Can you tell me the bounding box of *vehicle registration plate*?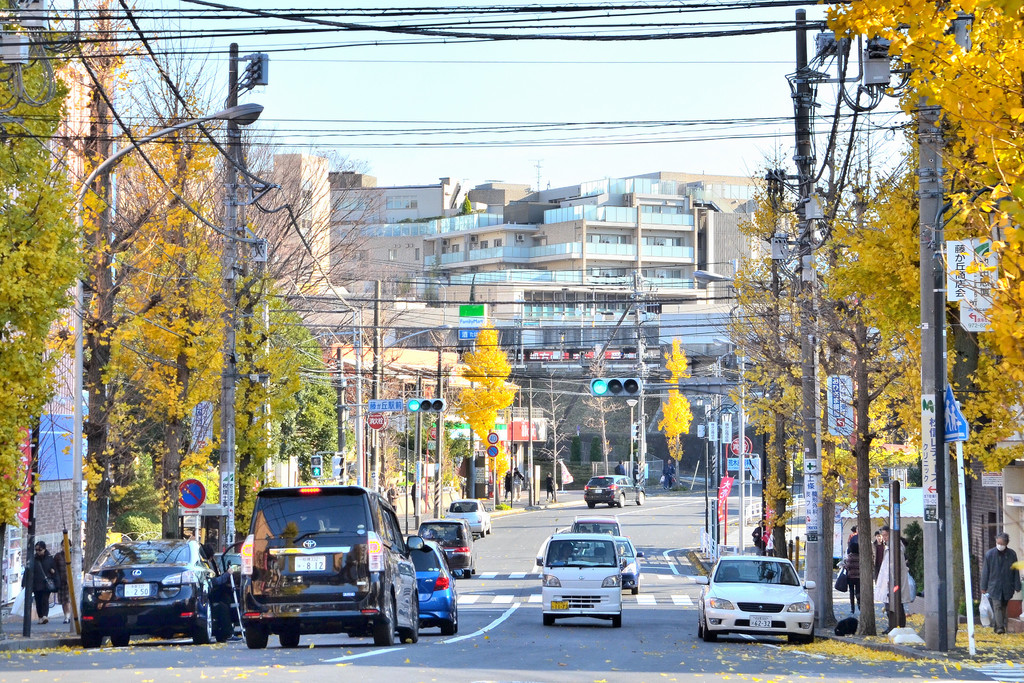
bbox=[746, 613, 774, 630].
